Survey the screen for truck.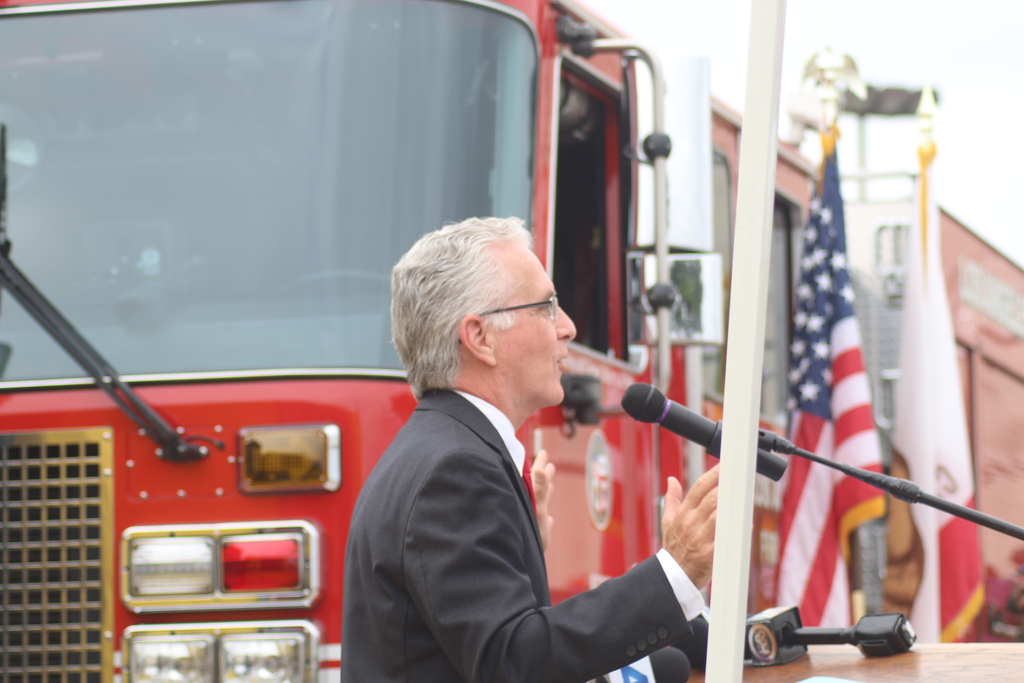
Survey found: <box>1,46,1023,652</box>.
